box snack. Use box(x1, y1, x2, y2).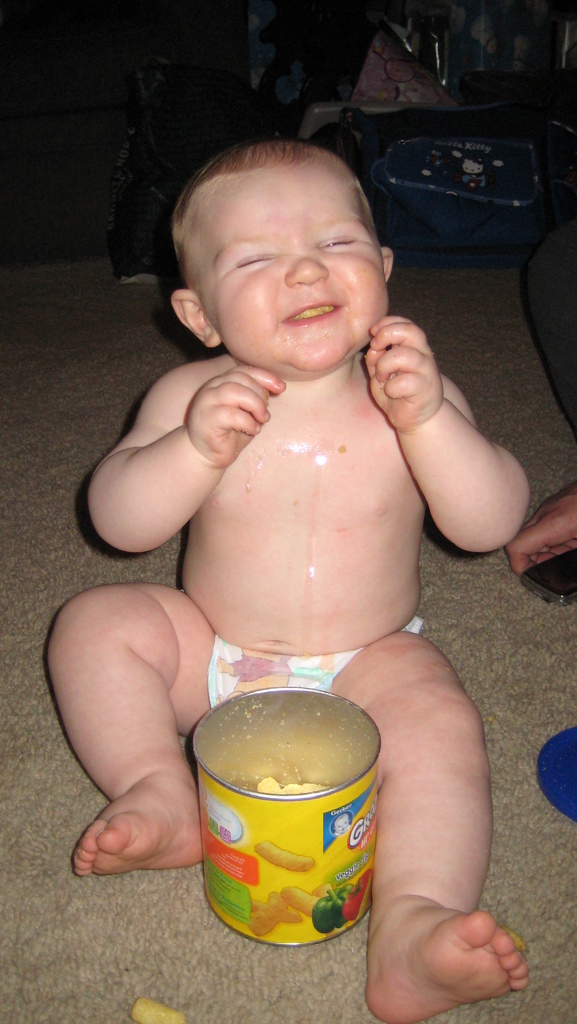
box(257, 780, 341, 799).
